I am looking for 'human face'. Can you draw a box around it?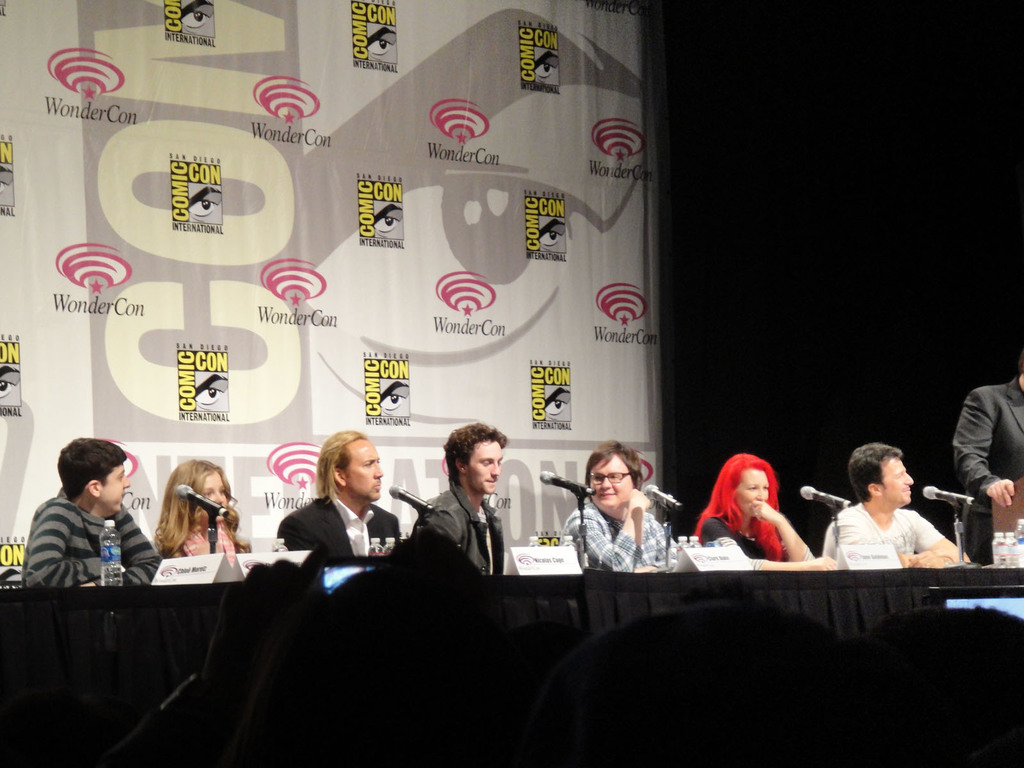
Sure, the bounding box is select_region(729, 467, 772, 516).
